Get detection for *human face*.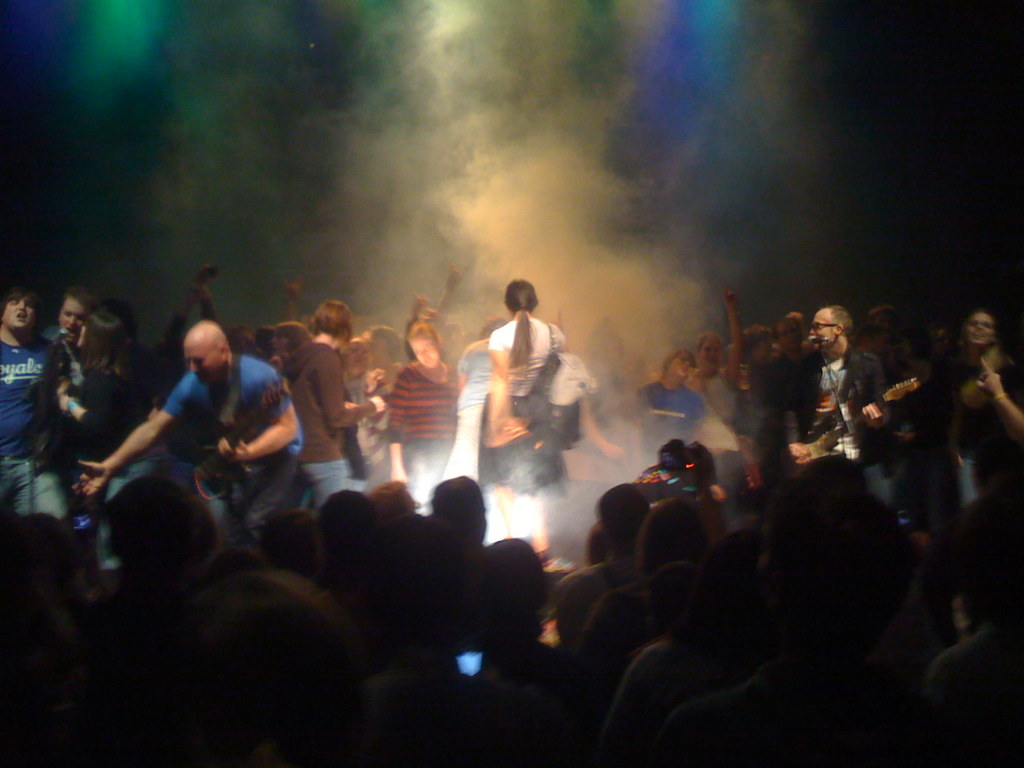
Detection: bbox(0, 294, 28, 328).
